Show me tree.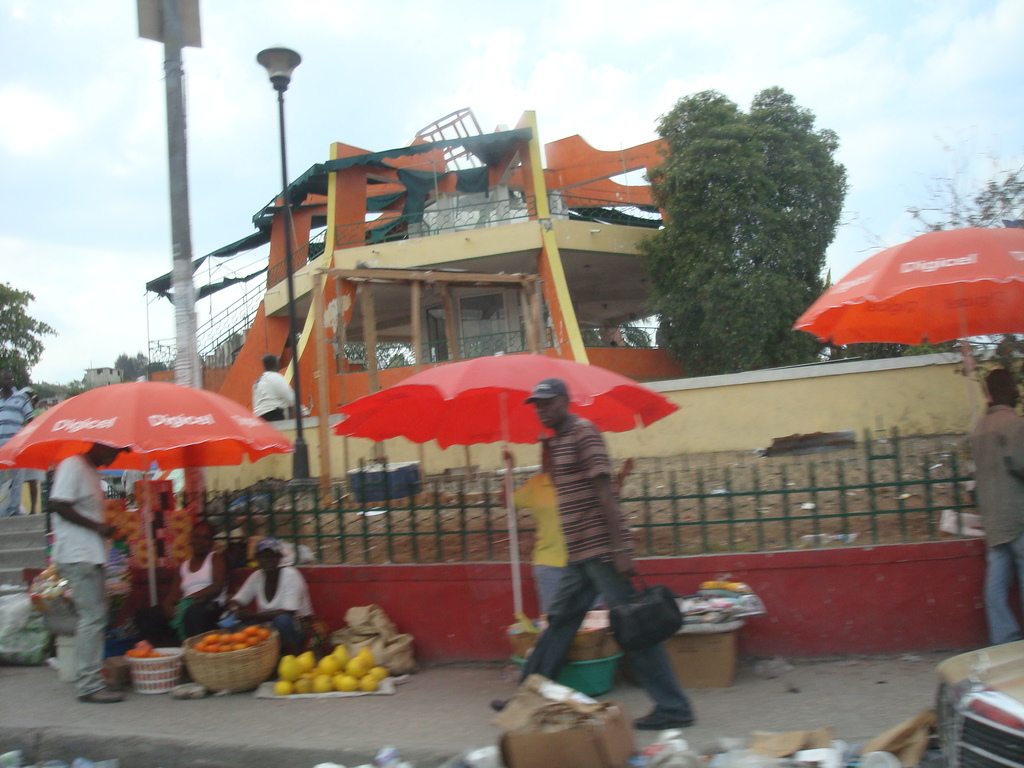
tree is here: [x1=0, y1=281, x2=54, y2=392].
